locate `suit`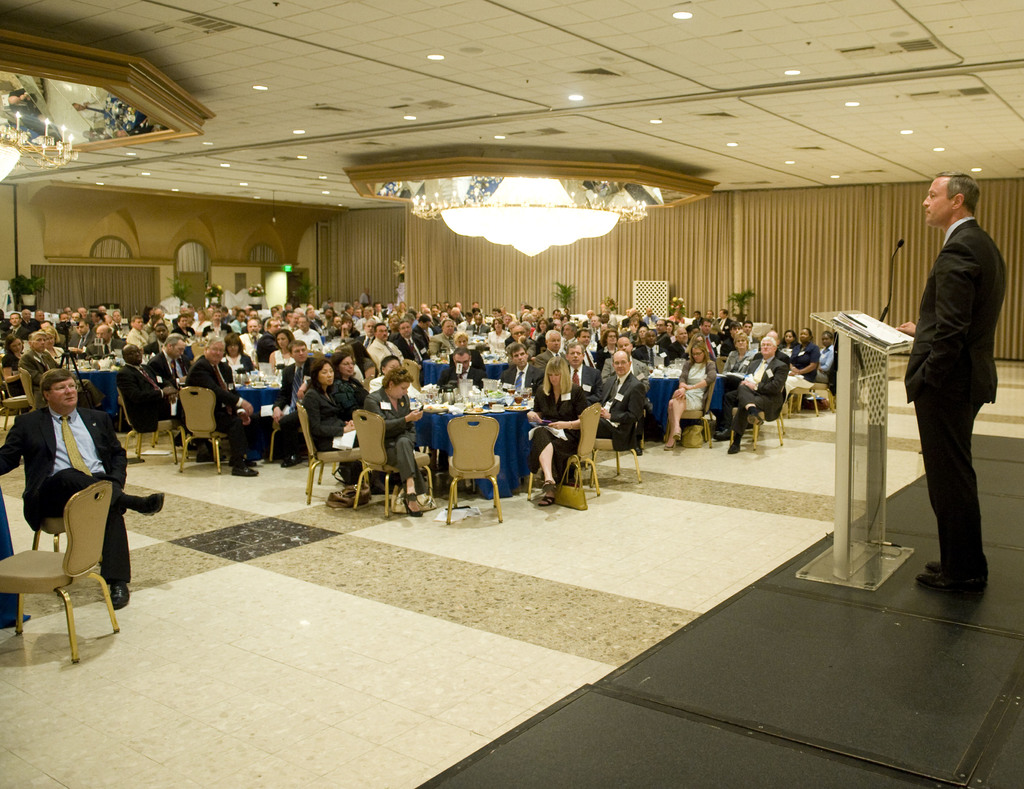
bbox(20, 319, 36, 324)
